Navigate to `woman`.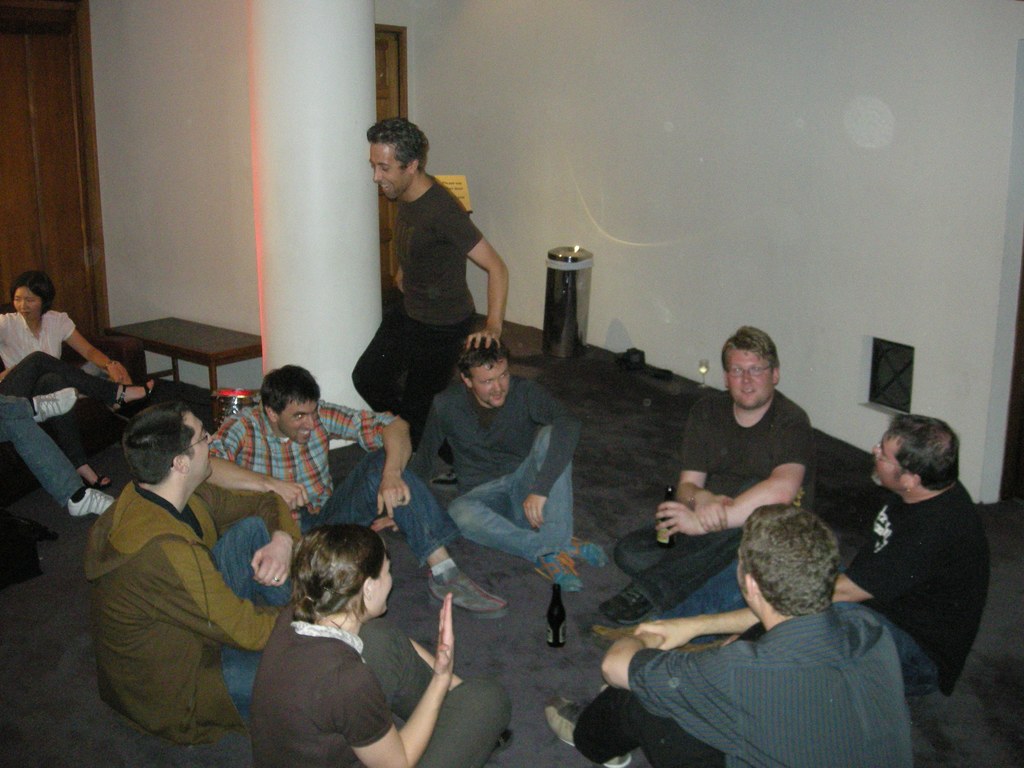
Navigation target: [x1=0, y1=269, x2=156, y2=492].
